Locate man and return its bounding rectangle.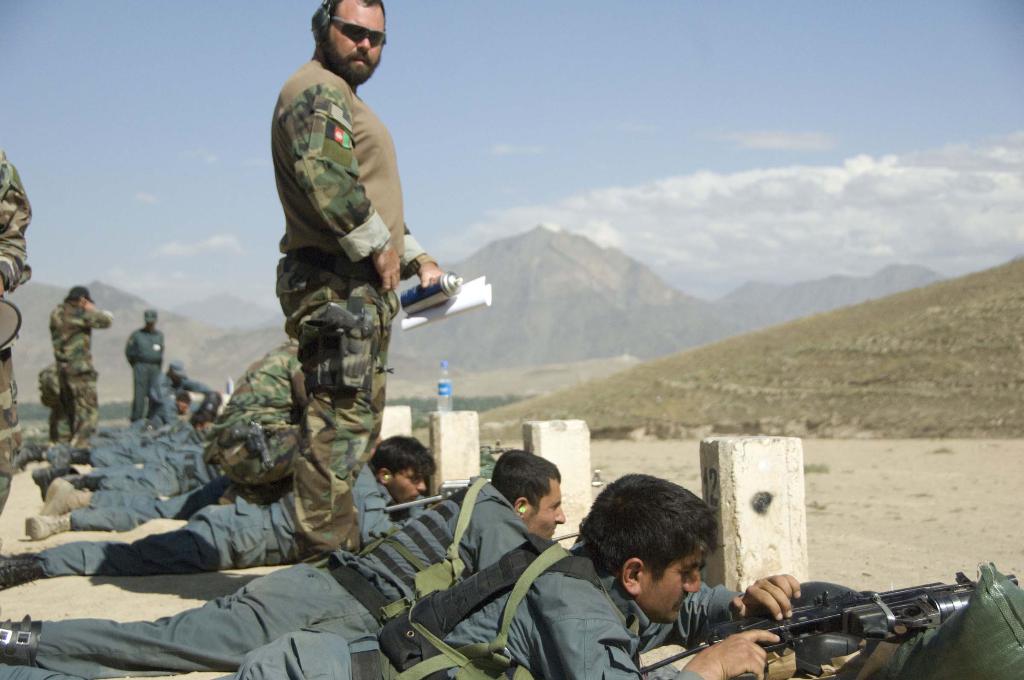
(left=0, top=430, right=451, bottom=587).
